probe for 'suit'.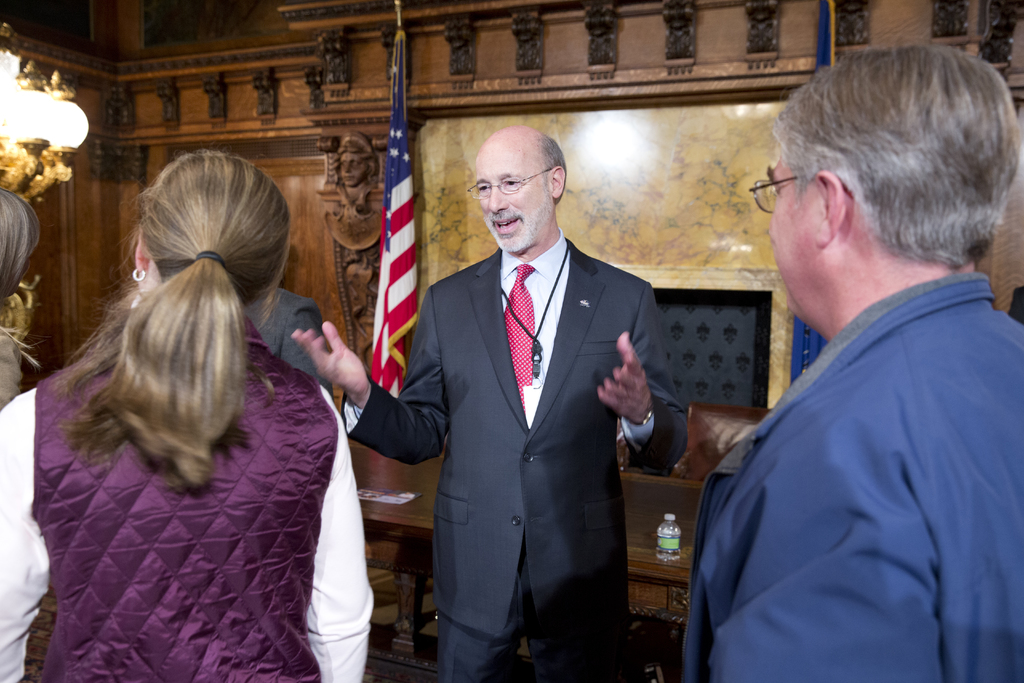
Probe result: [left=390, top=104, right=669, bottom=682].
